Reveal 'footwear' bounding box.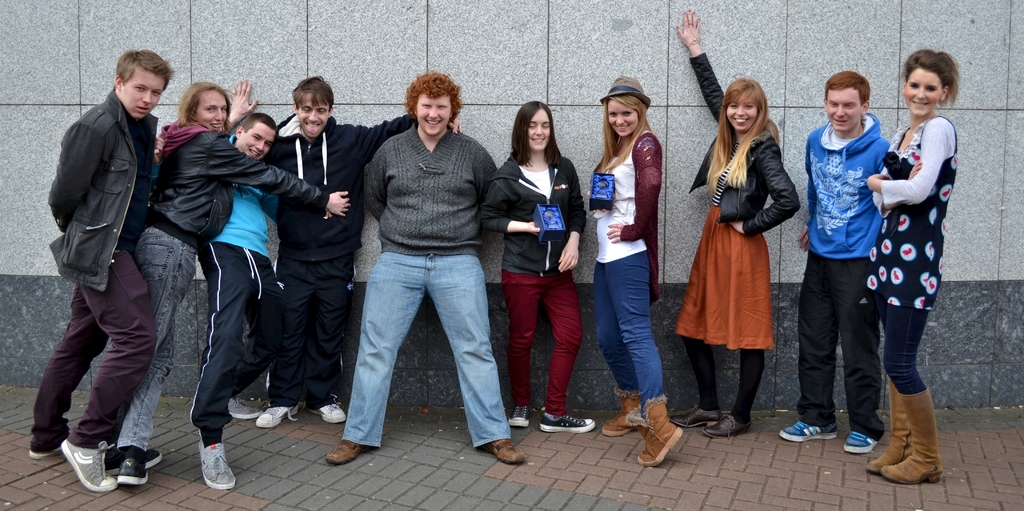
Revealed: bbox(62, 434, 124, 493).
